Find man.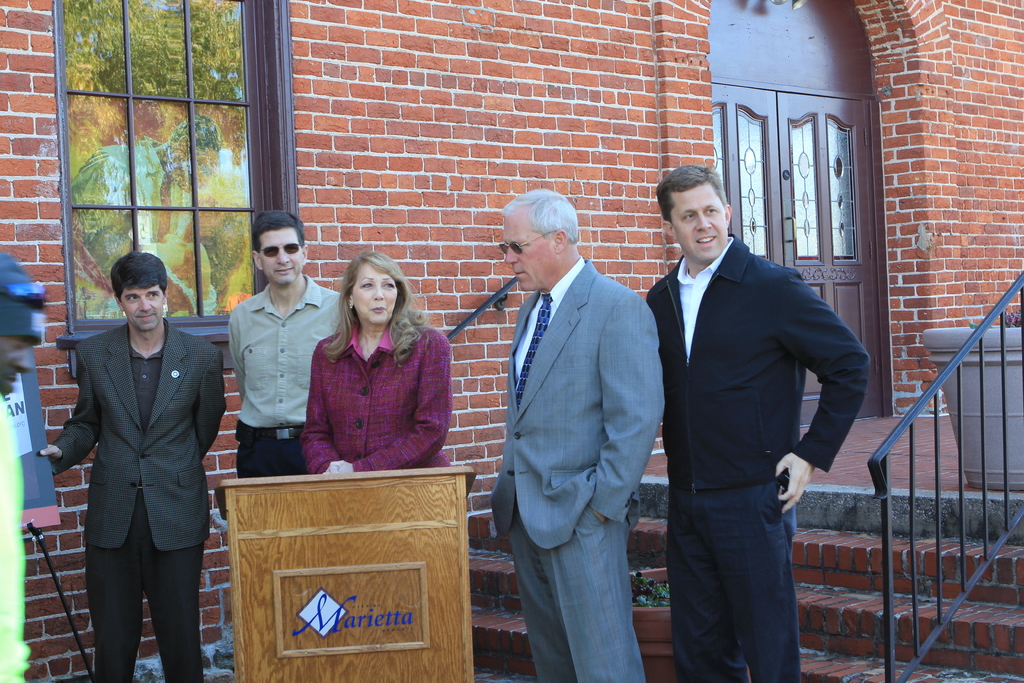
locate(221, 211, 353, 477).
